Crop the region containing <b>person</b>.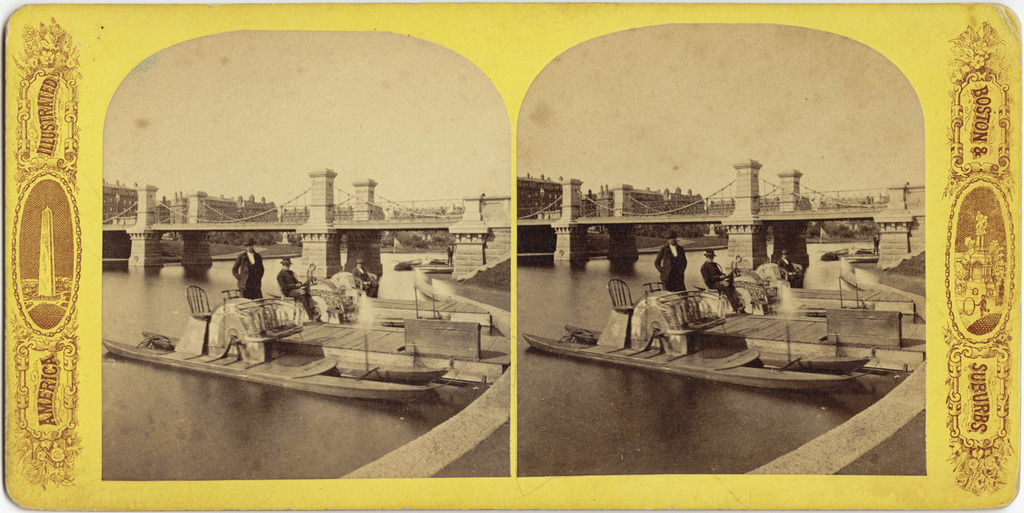
Crop region: [left=276, top=256, right=322, bottom=318].
